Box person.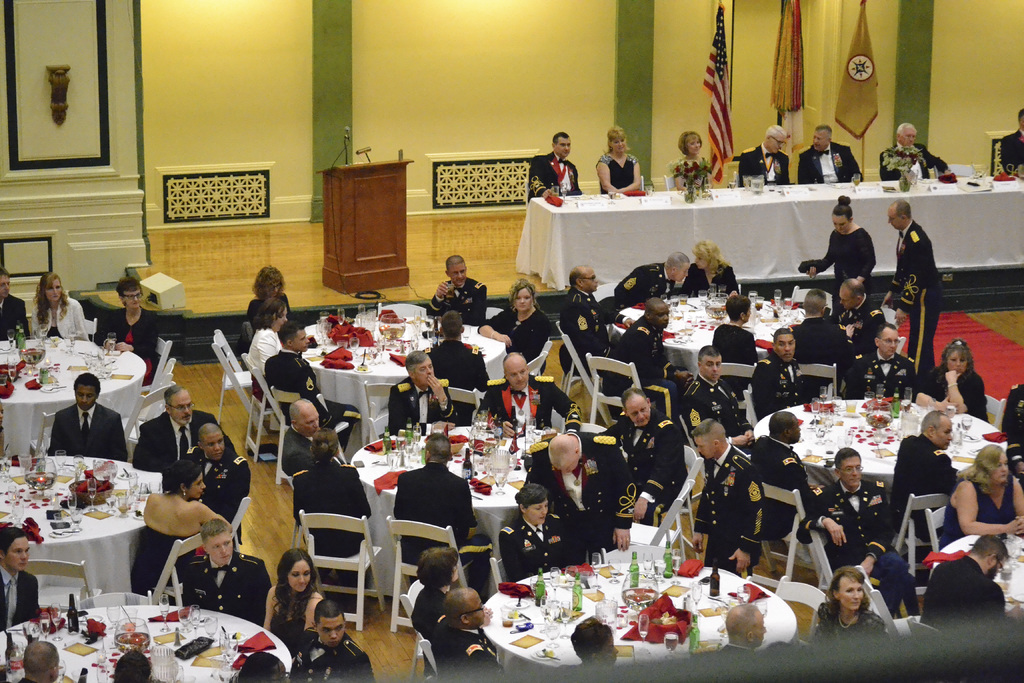
x1=676 y1=129 x2=711 y2=192.
